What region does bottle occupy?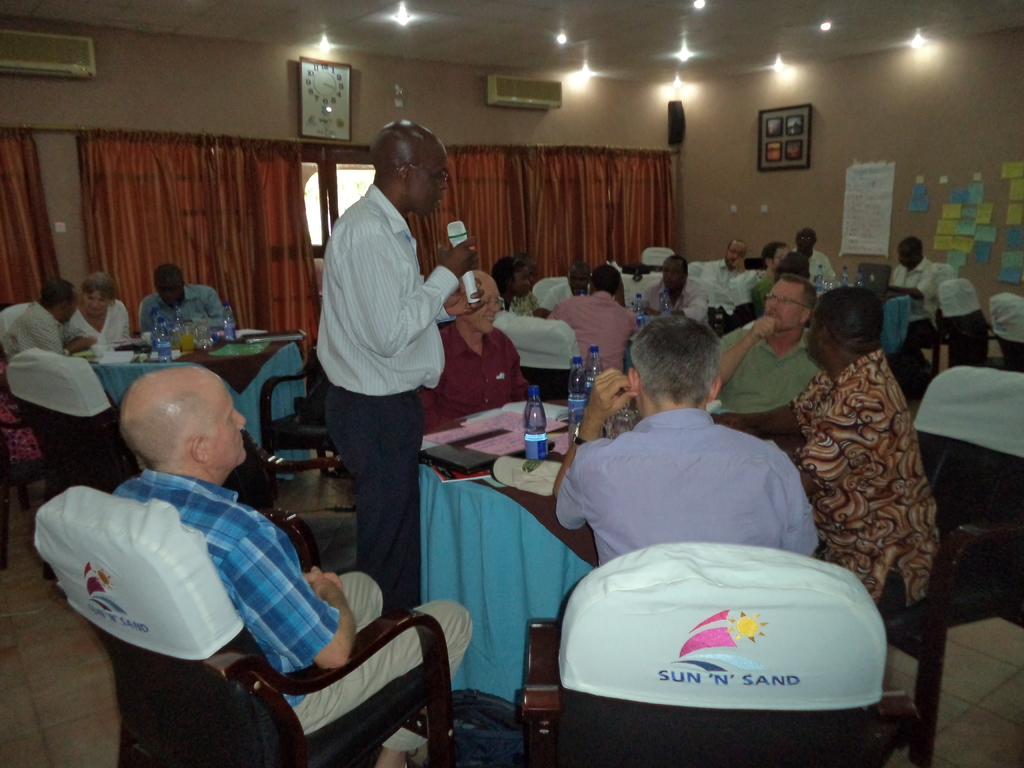
box=[566, 354, 580, 440].
